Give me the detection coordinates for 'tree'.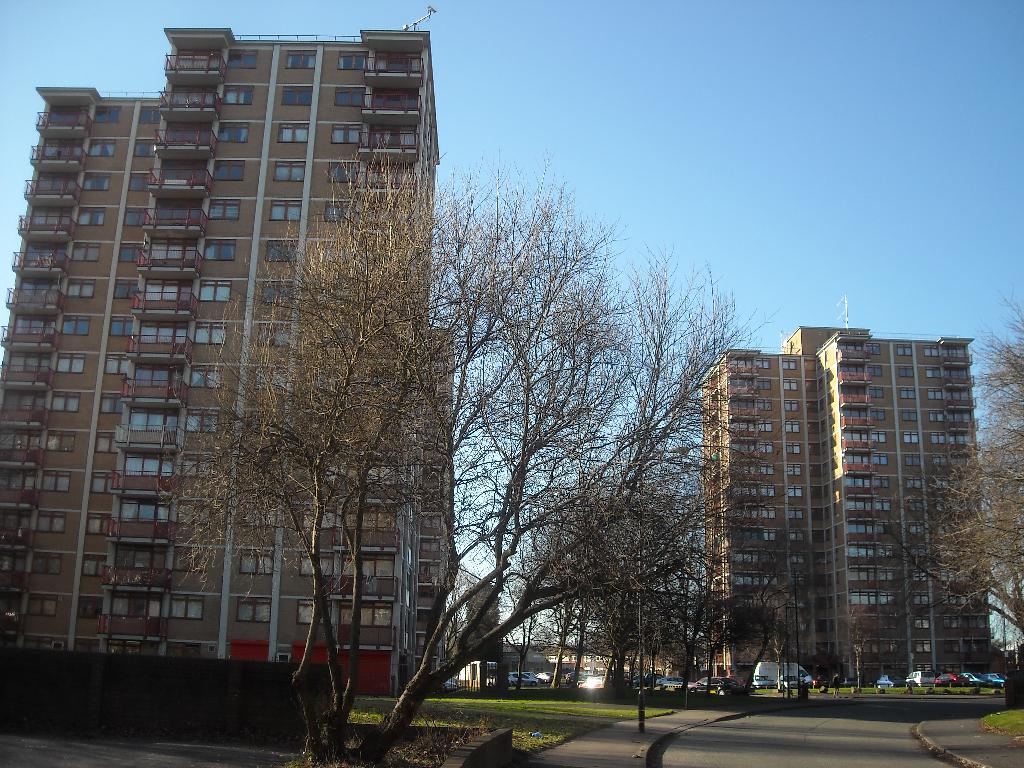
left=877, top=289, right=1023, bottom=695.
